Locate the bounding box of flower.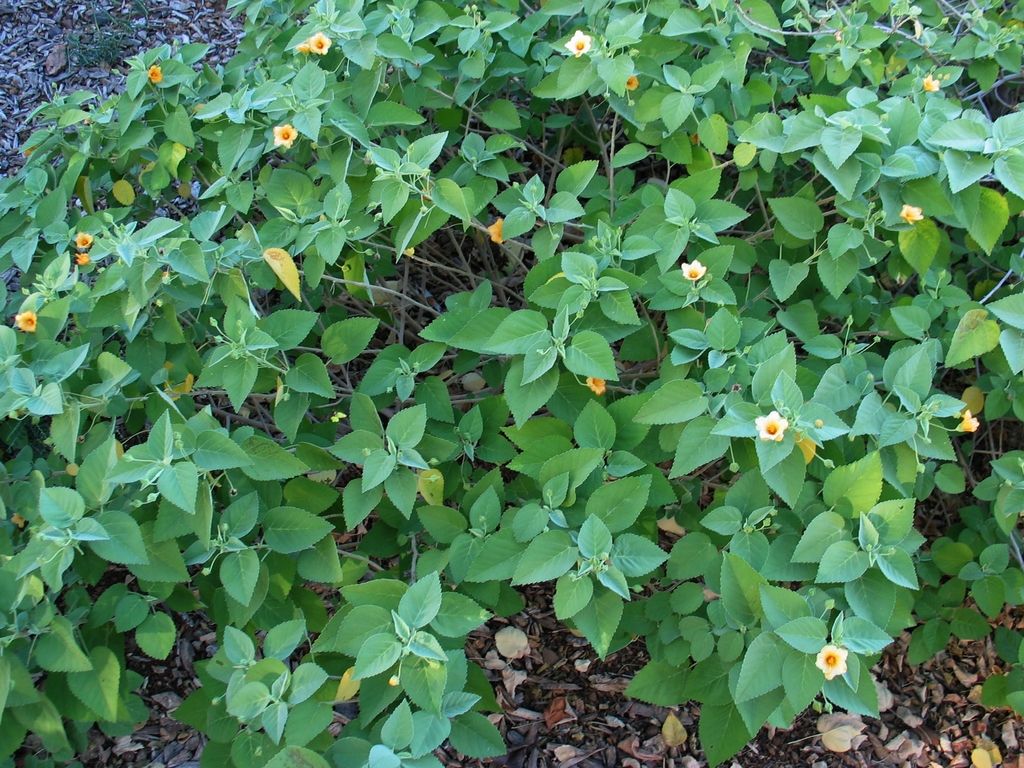
Bounding box: (left=679, top=260, right=705, bottom=280).
